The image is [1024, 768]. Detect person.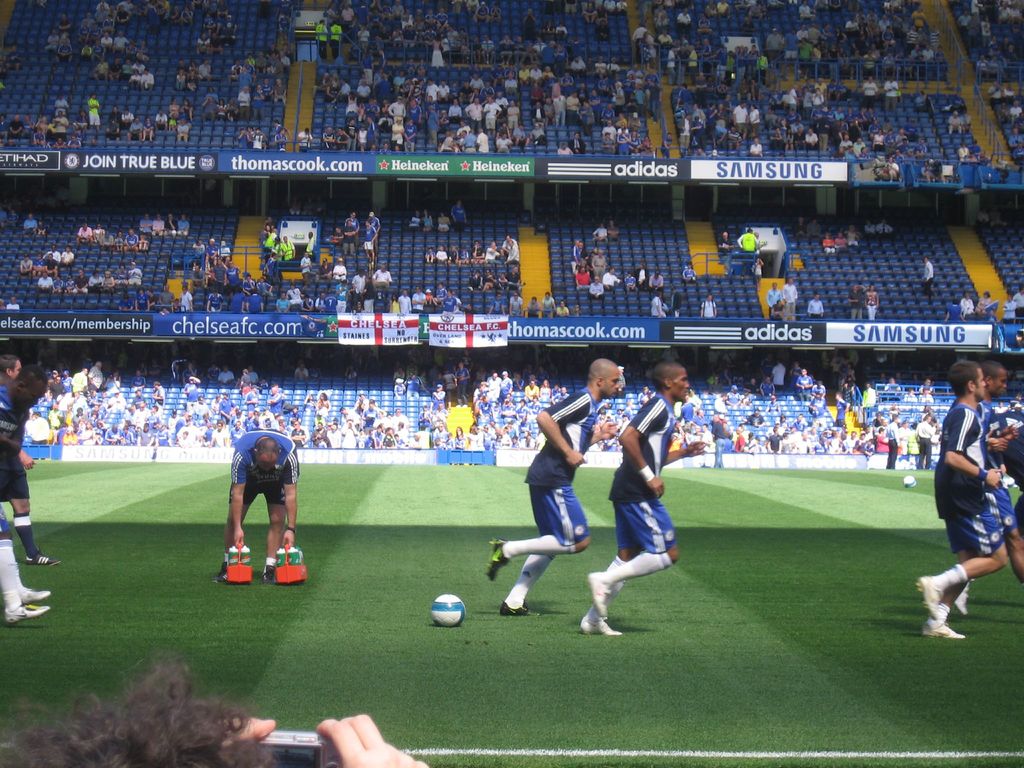
Detection: (863, 285, 877, 326).
